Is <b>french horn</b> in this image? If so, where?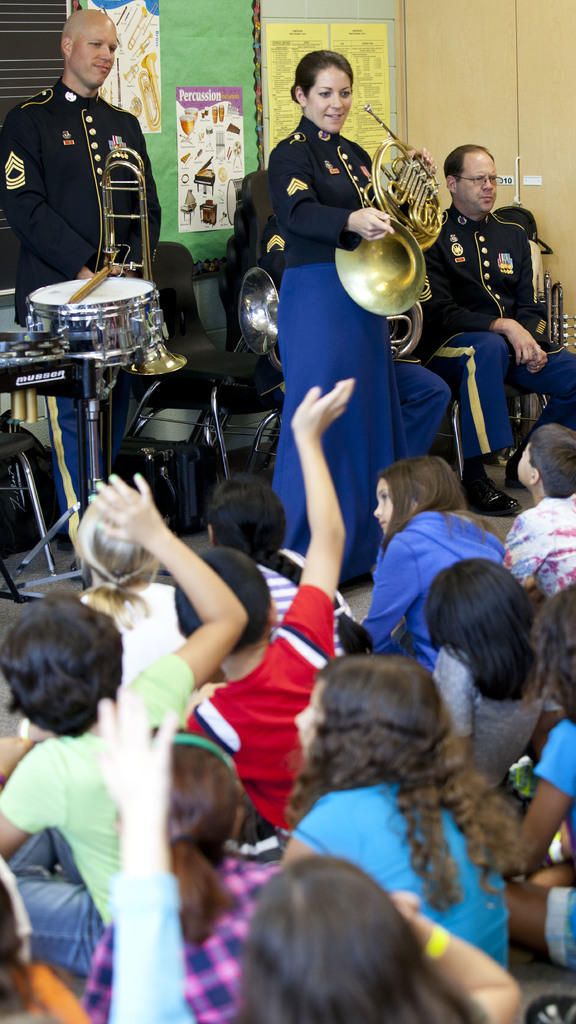
Yes, at [536,253,575,351].
